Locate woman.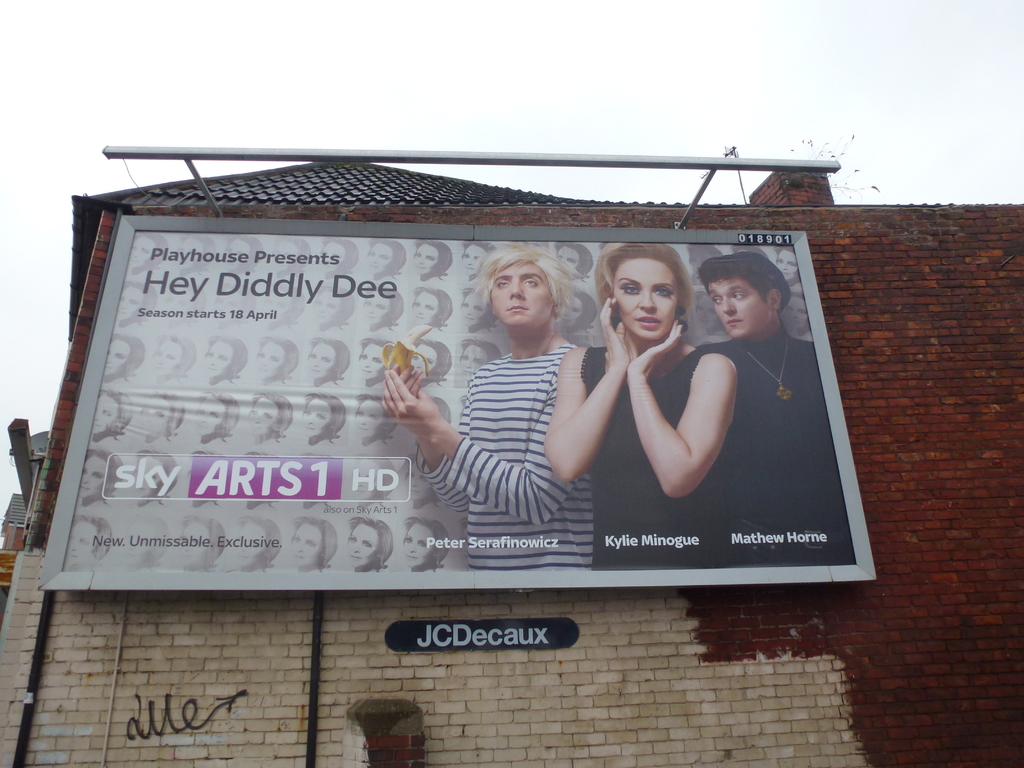
Bounding box: 128/231/168/279.
